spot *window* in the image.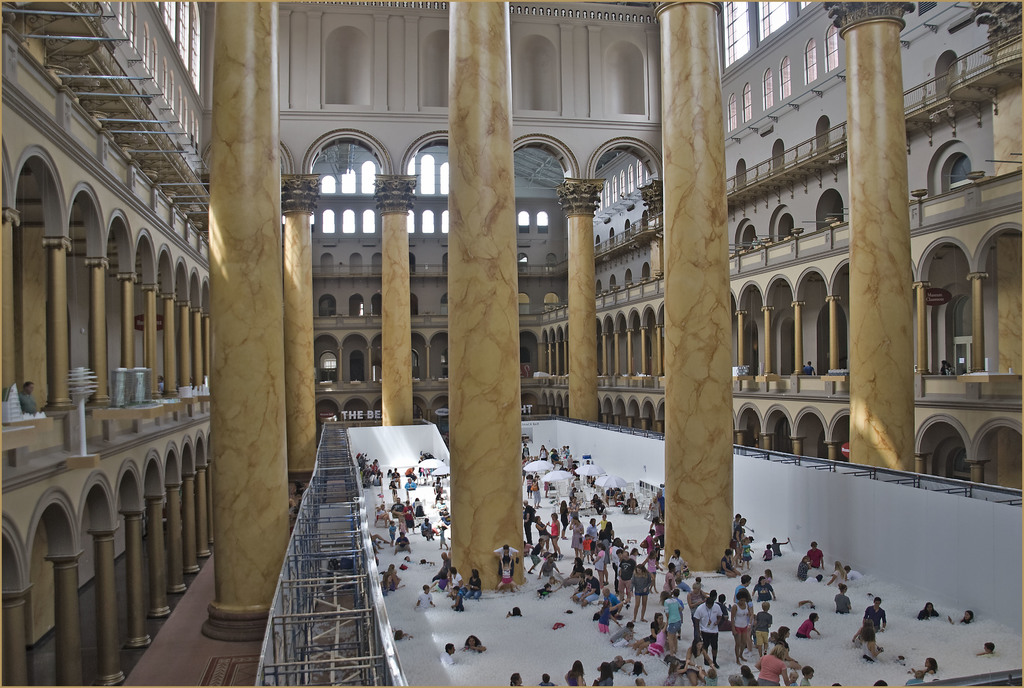
*window* found at box=[802, 36, 818, 84].
